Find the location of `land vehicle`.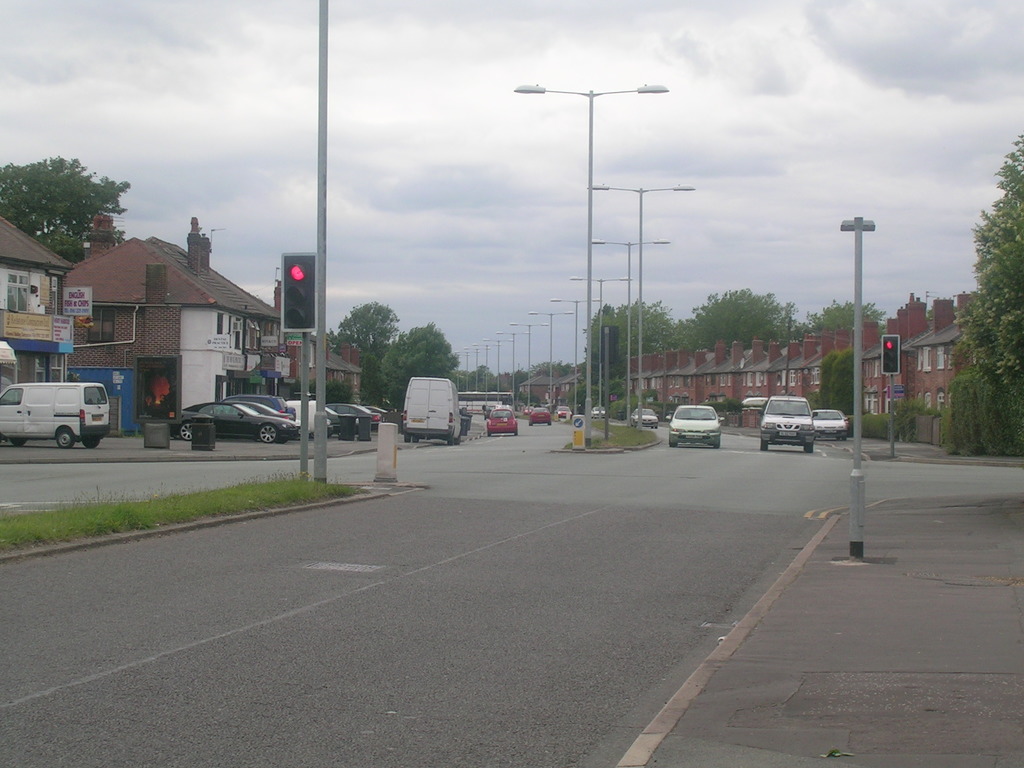
Location: bbox=[739, 393, 769, 412].
